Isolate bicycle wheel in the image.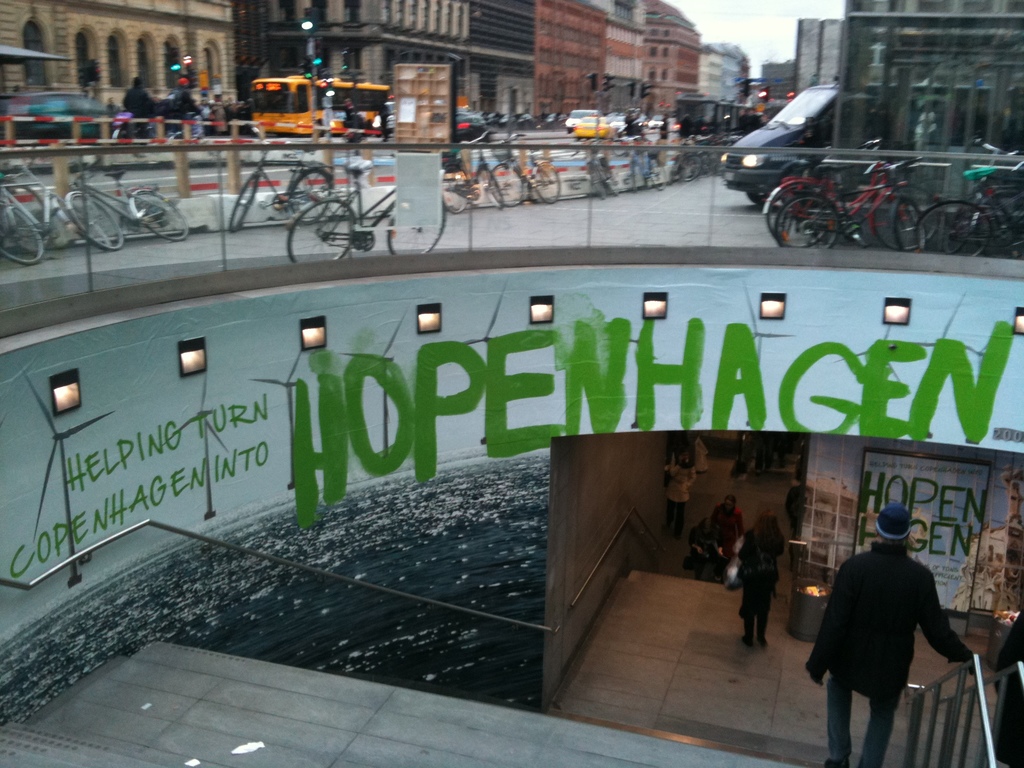
Isolated region: 904 195 989 255.
